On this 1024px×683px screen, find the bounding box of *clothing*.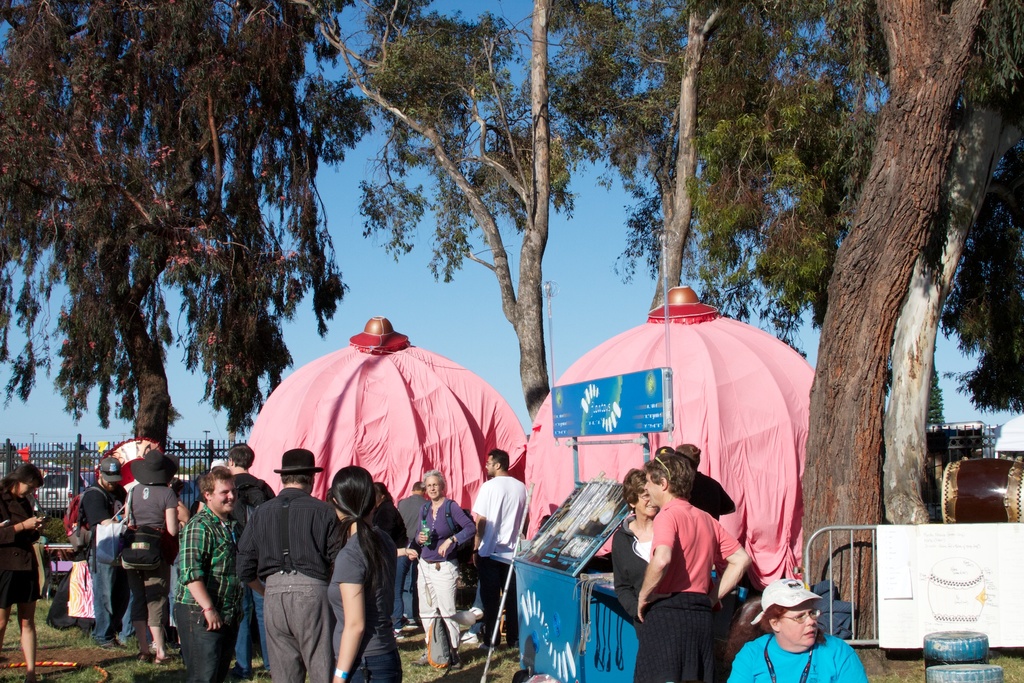
Bounding box: {"x1": 318, "y1": 527, "x2": 402, "y2": 682}.
